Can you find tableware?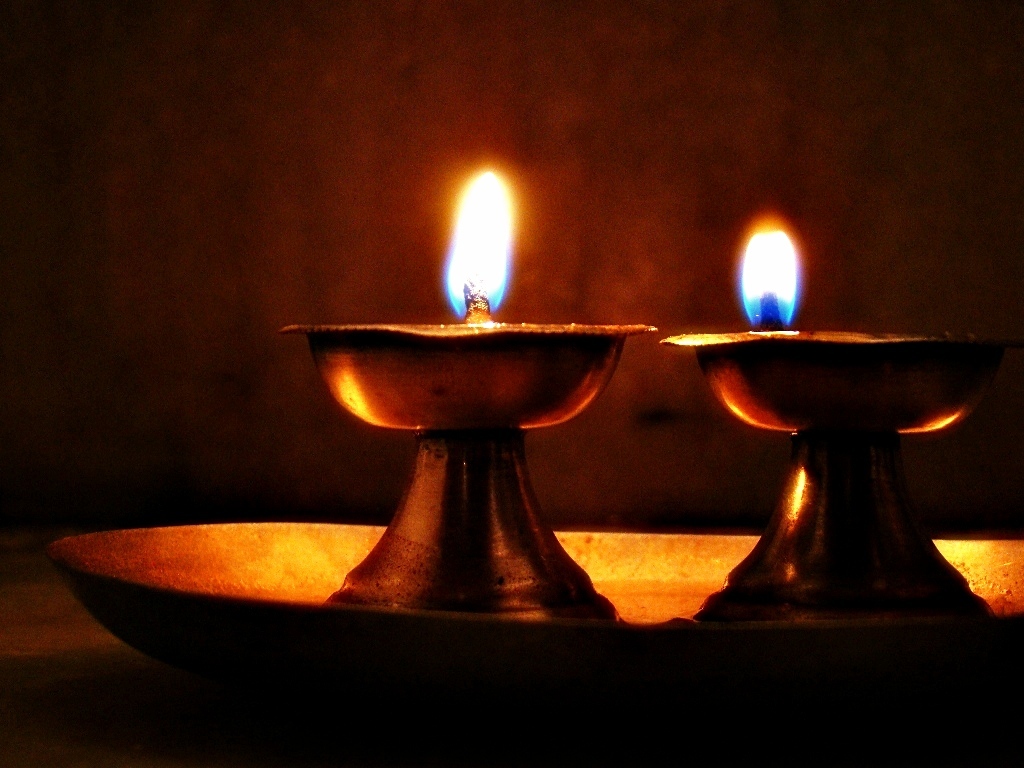
Yes, bounding box: bbox=(42, 524, 1023, 686).
